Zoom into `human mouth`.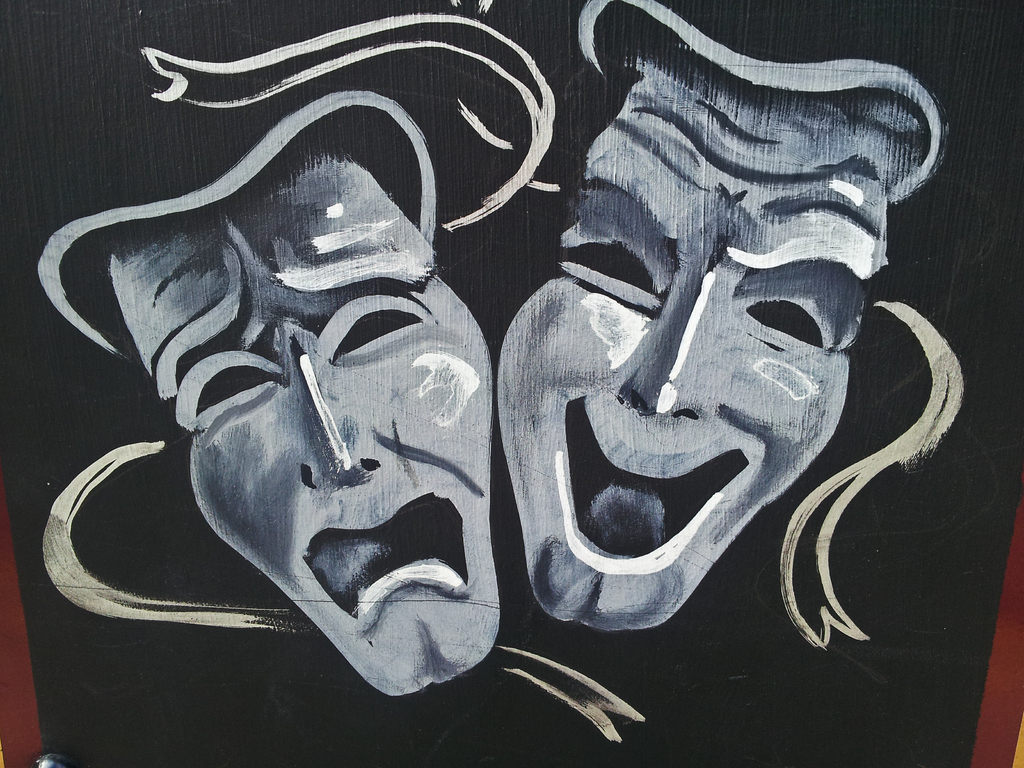
Zoom target: (x1=559, y1=392, x2=751, y2=566).
